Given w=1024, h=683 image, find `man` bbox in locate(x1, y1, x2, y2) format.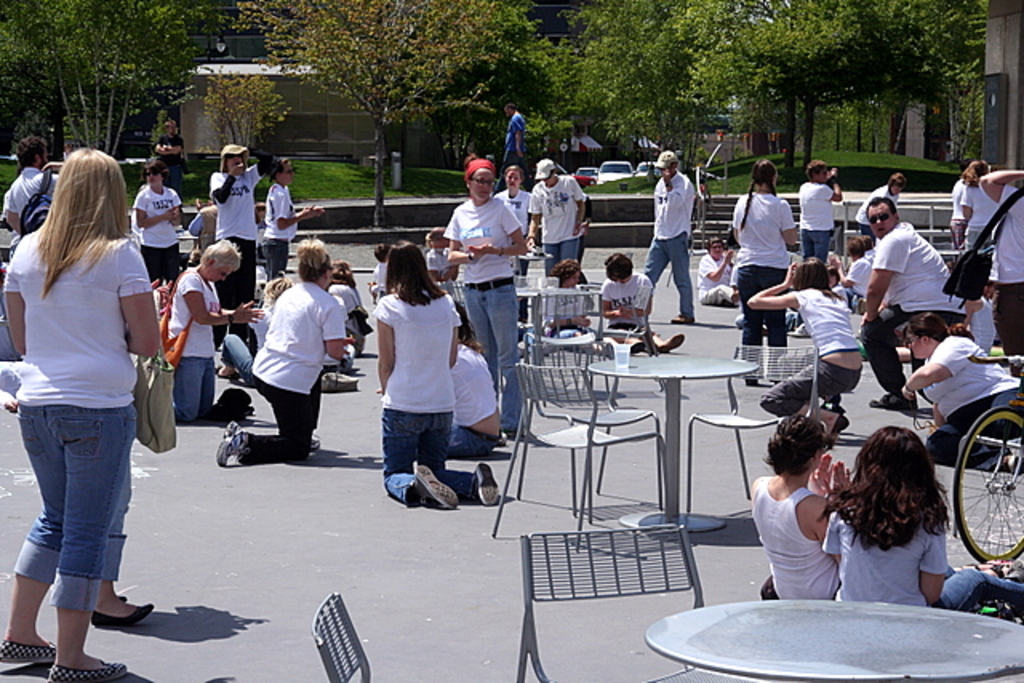
locate(528, 157, 590, 272).
